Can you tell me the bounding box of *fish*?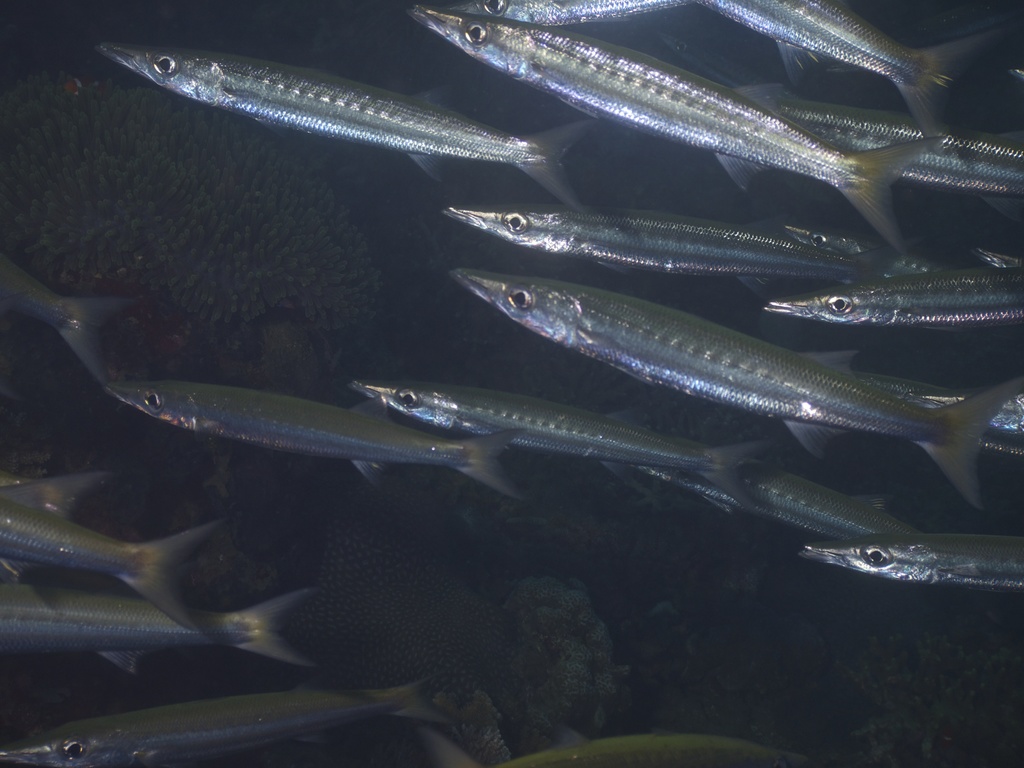
x1=467, y1=0, x2=708, y2=28.
